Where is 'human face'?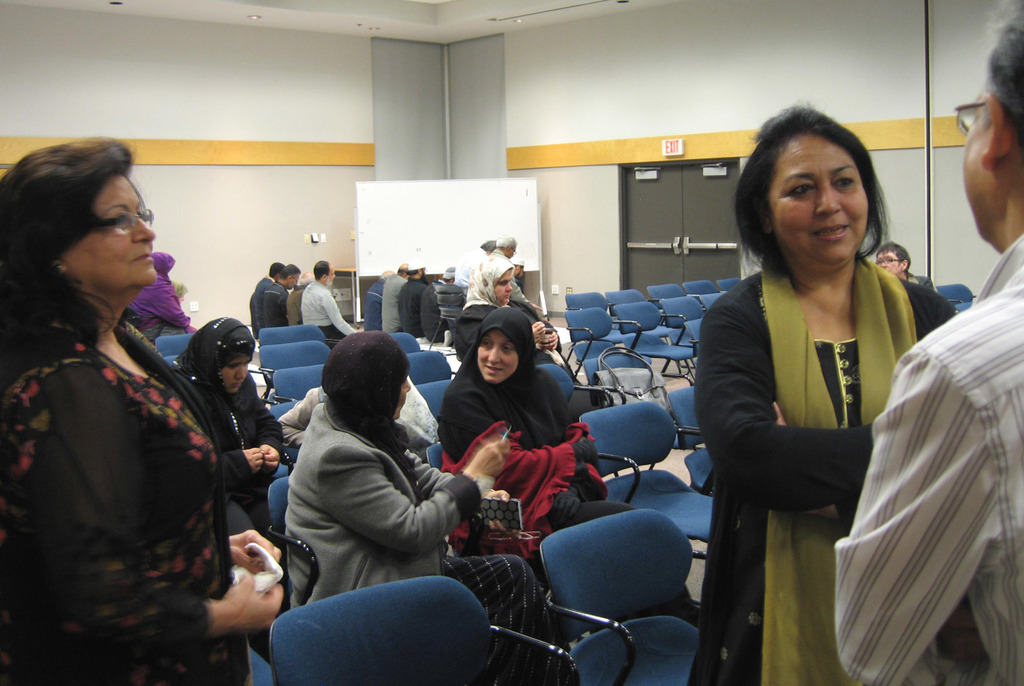
[left=963, top=89, right=984, bottom=236].
